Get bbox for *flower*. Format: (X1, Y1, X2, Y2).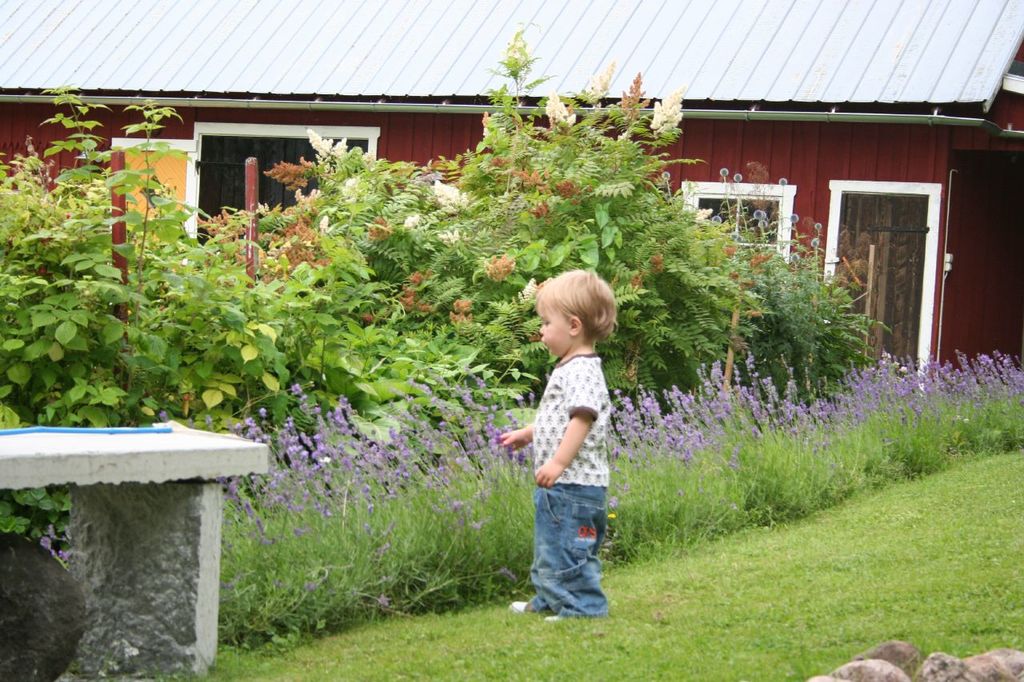
(40, 522, 67, 564).
